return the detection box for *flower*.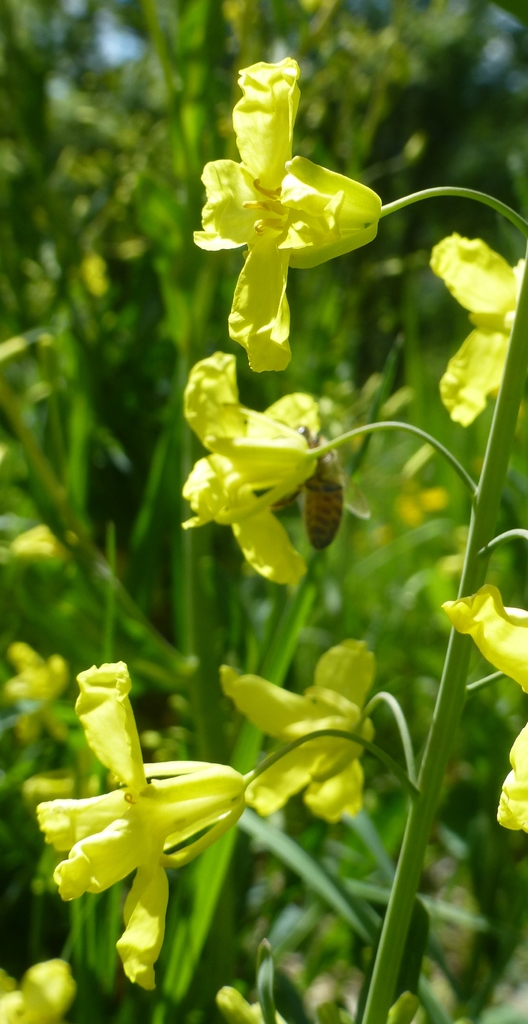
pyautogui.locateOnScreen(435, 232, 527, 424).
